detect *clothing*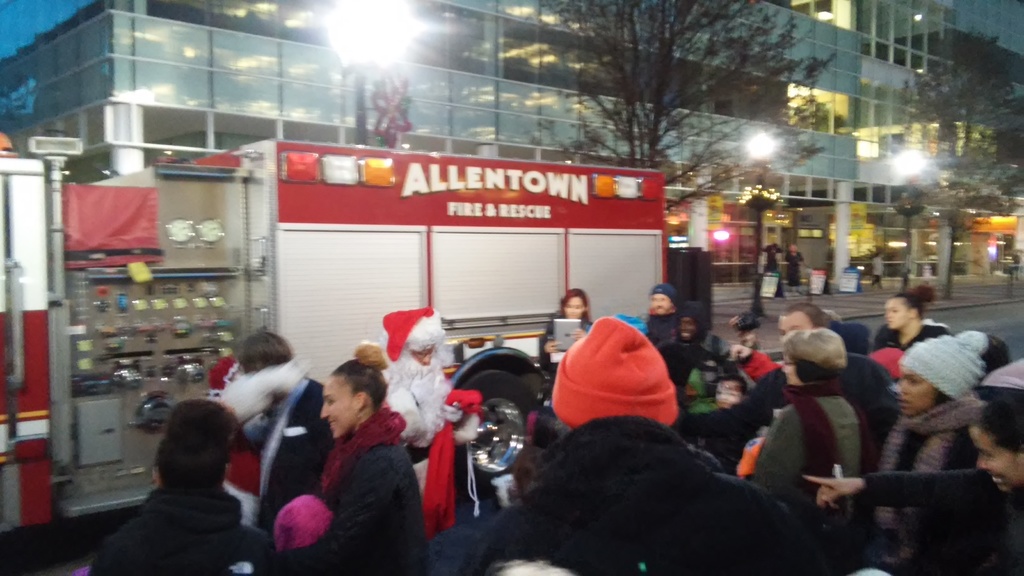
Rect(871, 385, 1001, 561)
